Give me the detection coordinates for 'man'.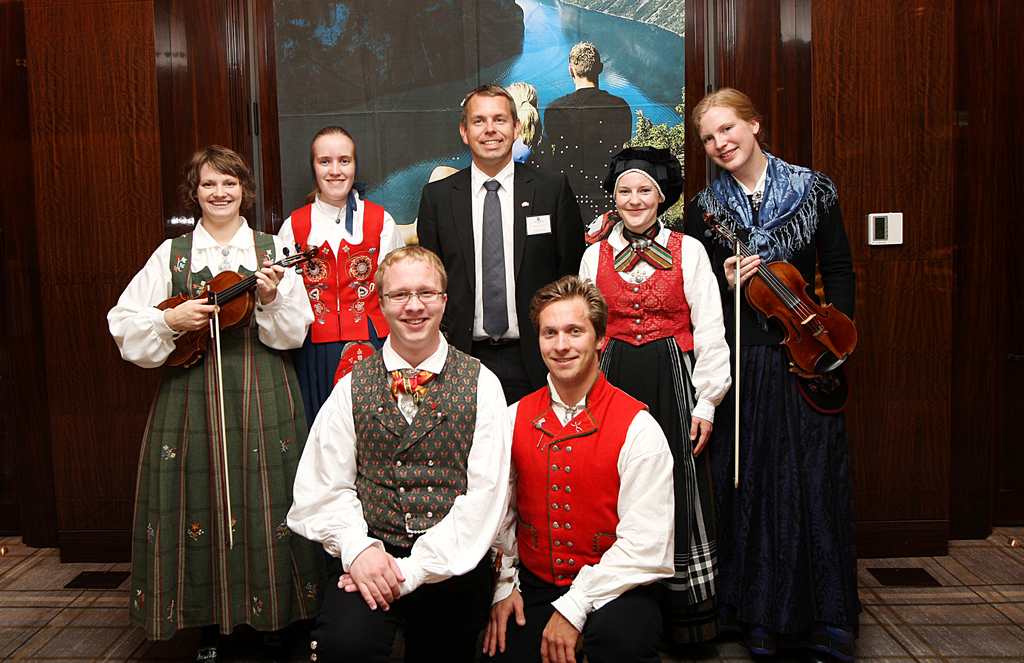
x1=407 y1=87 x2=588 y2=411.
